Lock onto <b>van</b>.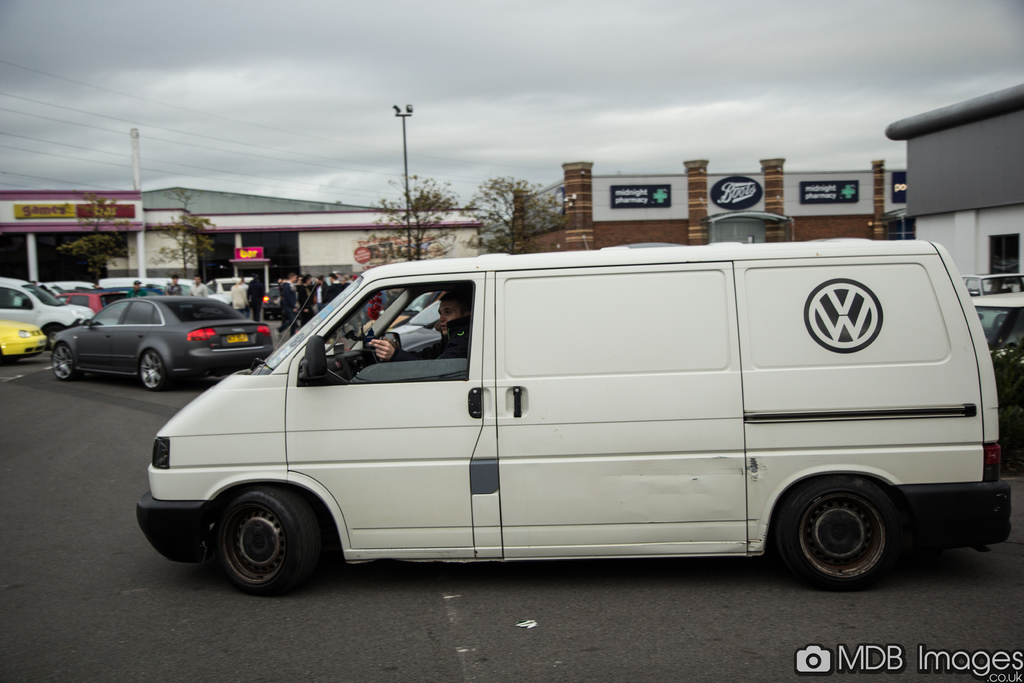
Locked: <bbox>131, 239, 1011, 595</bbox>.
